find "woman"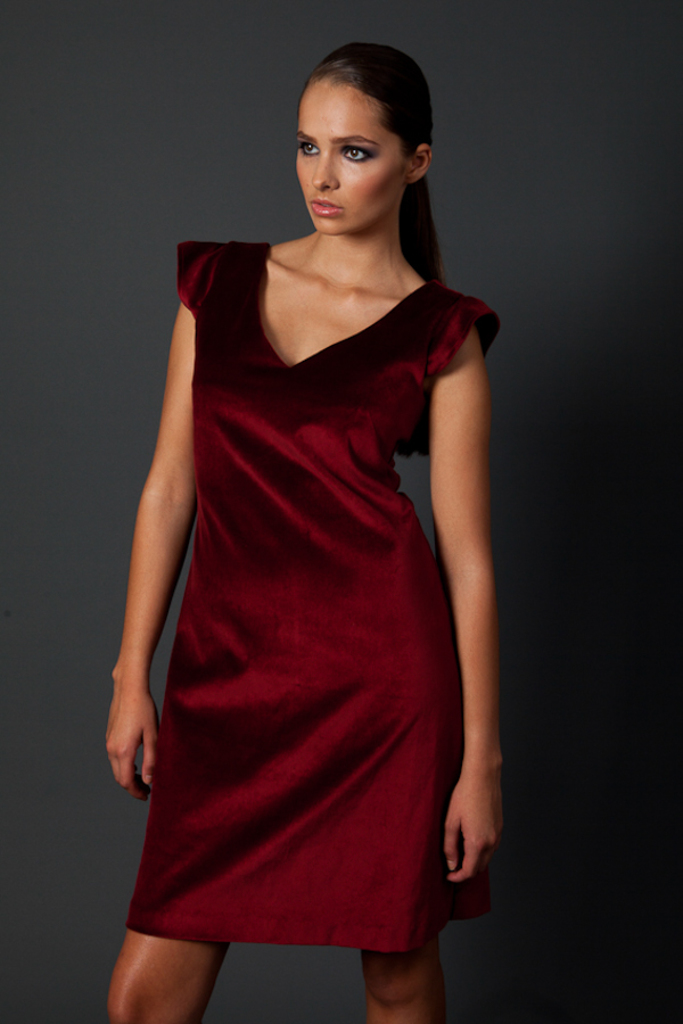
left=113, top=24, right=507, bottom=1019
